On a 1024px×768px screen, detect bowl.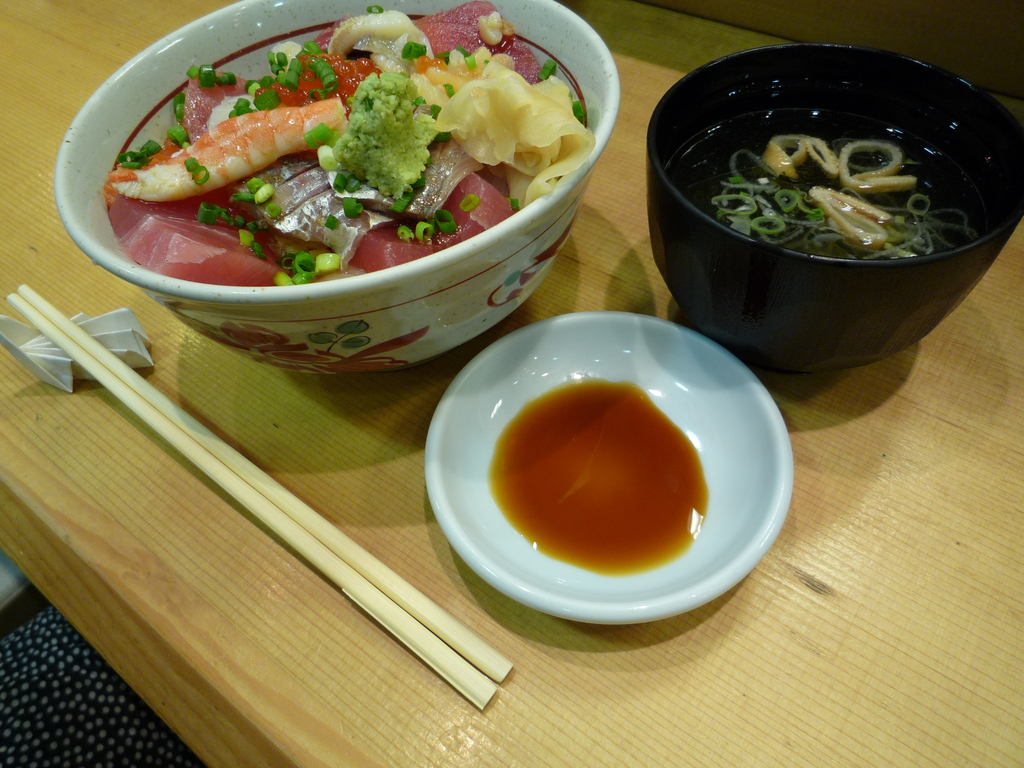
<bbox>646, 45, 1010, 373</bbox>.
